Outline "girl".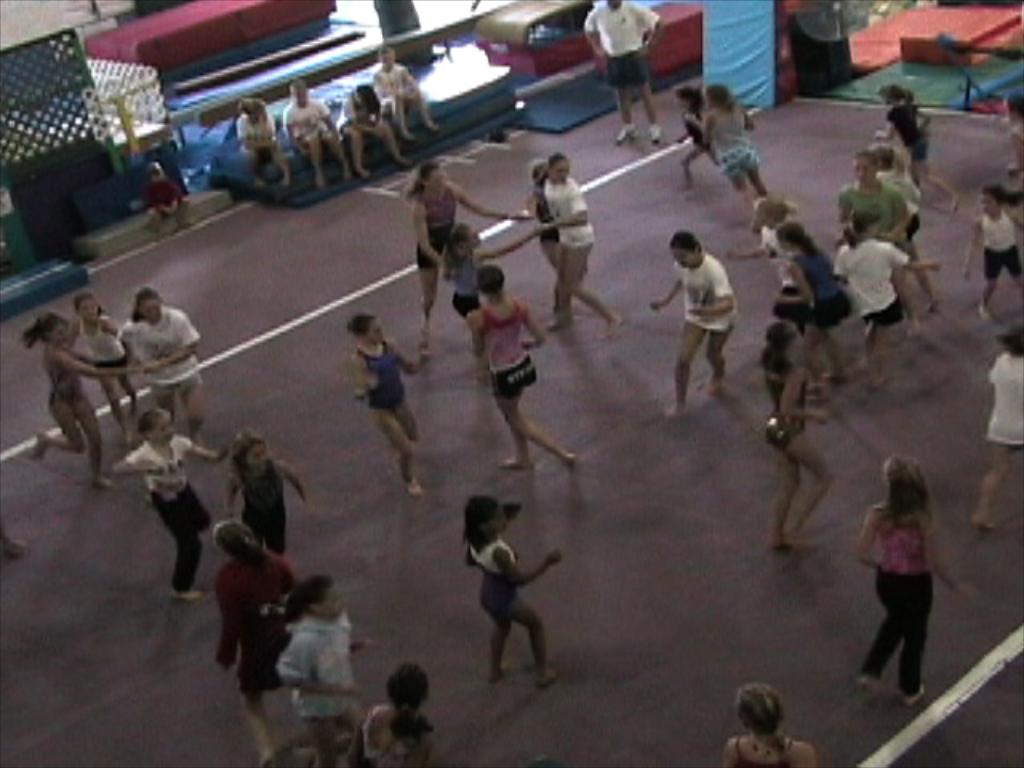
Outline: (x1=677, y1=88, x2=718, y2=186).
